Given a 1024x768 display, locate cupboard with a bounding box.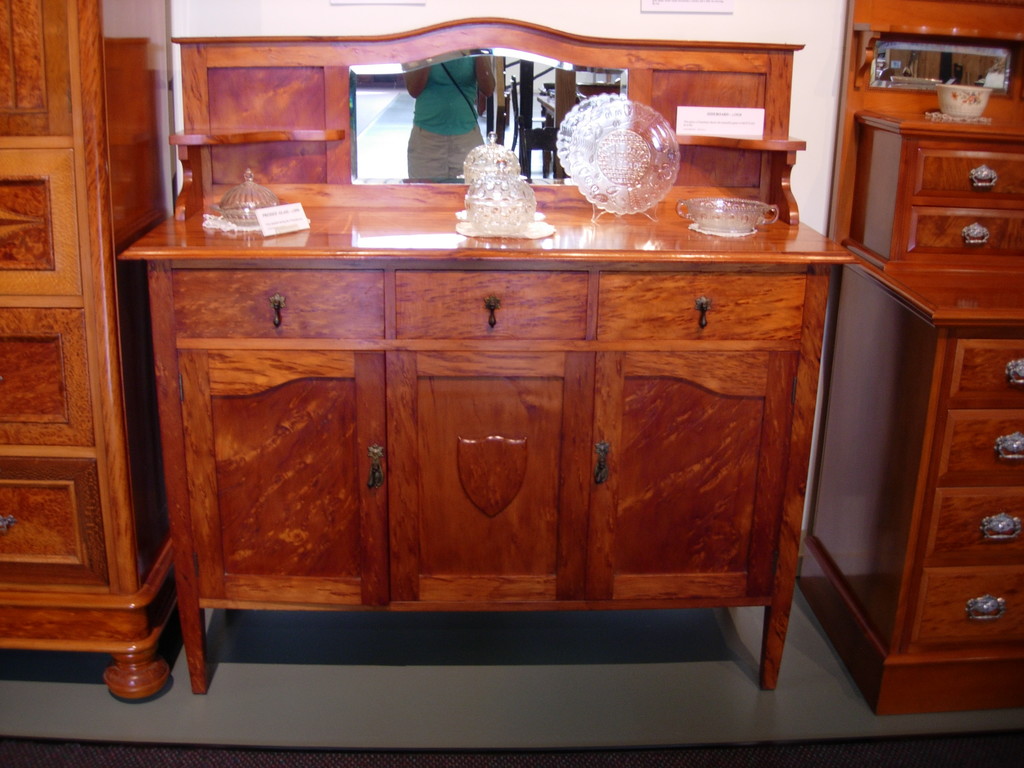
Located: locate(182, 197, 800, 670).
